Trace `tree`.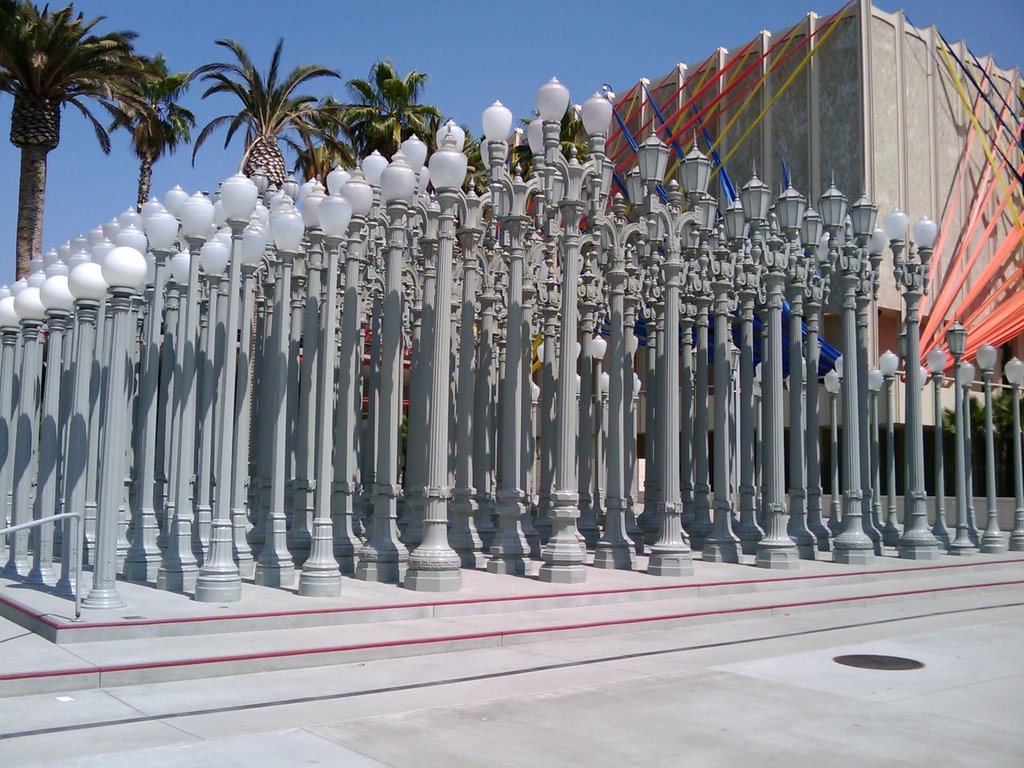
Traced to x1=273 y1=102 x2=351 y2=187.
